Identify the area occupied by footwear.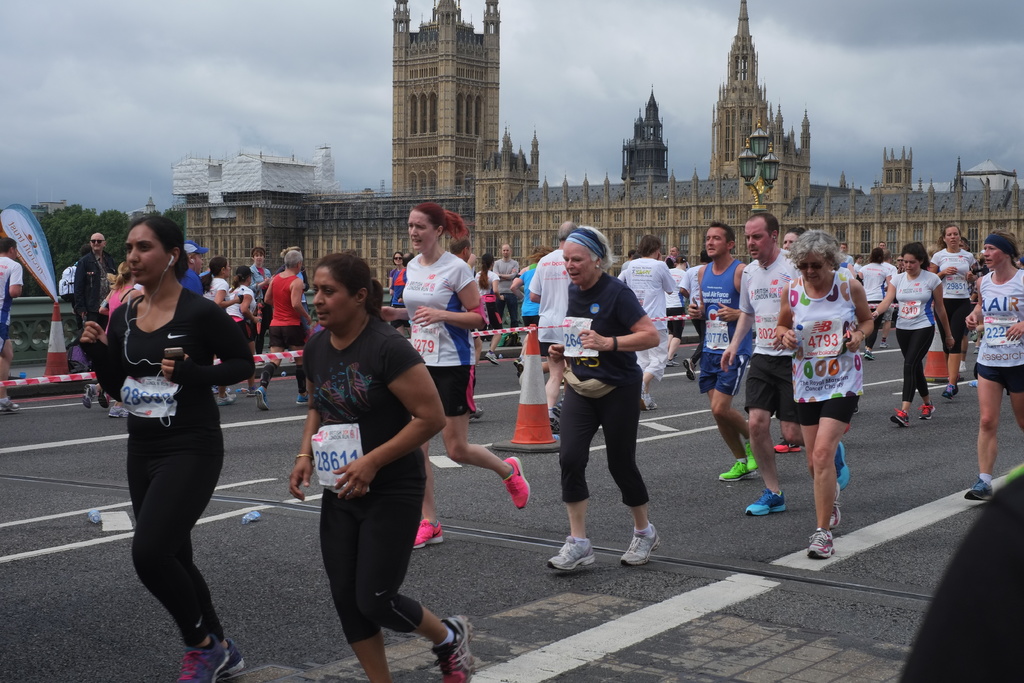
Area: box=[835, 441, 848, 491].
